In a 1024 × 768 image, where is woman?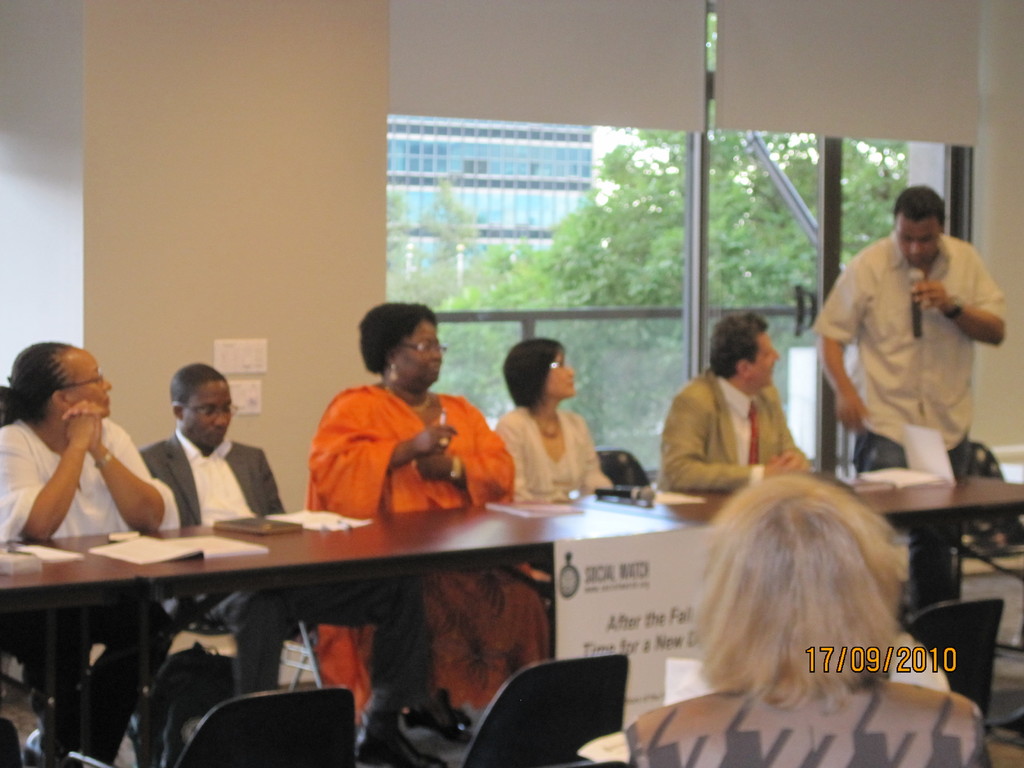
pyautogui.locateOnScreen(303, 303, 548, 723).
